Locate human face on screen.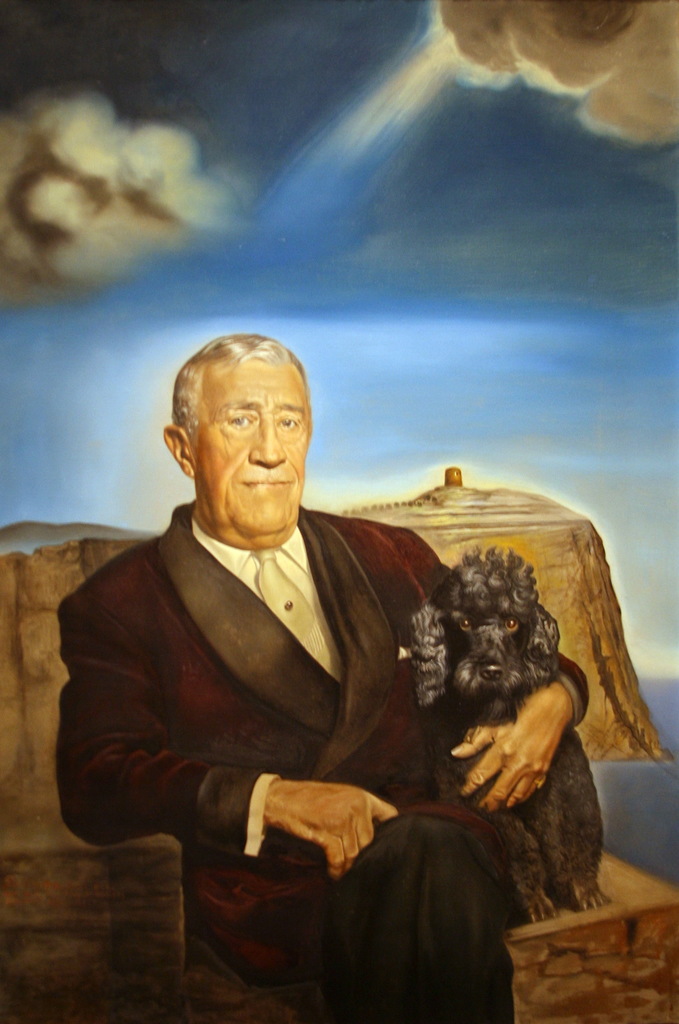
On screen at 193/358/308/547.
